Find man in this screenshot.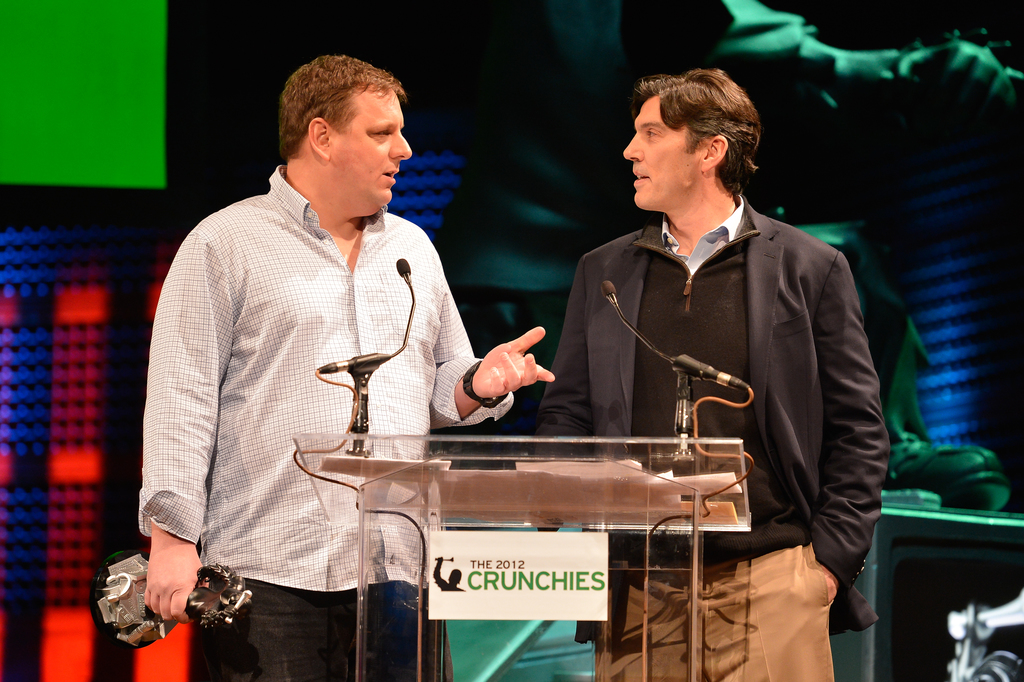
The bounding box for man is [x1=145, y1=49, x2=564, y2=635].
